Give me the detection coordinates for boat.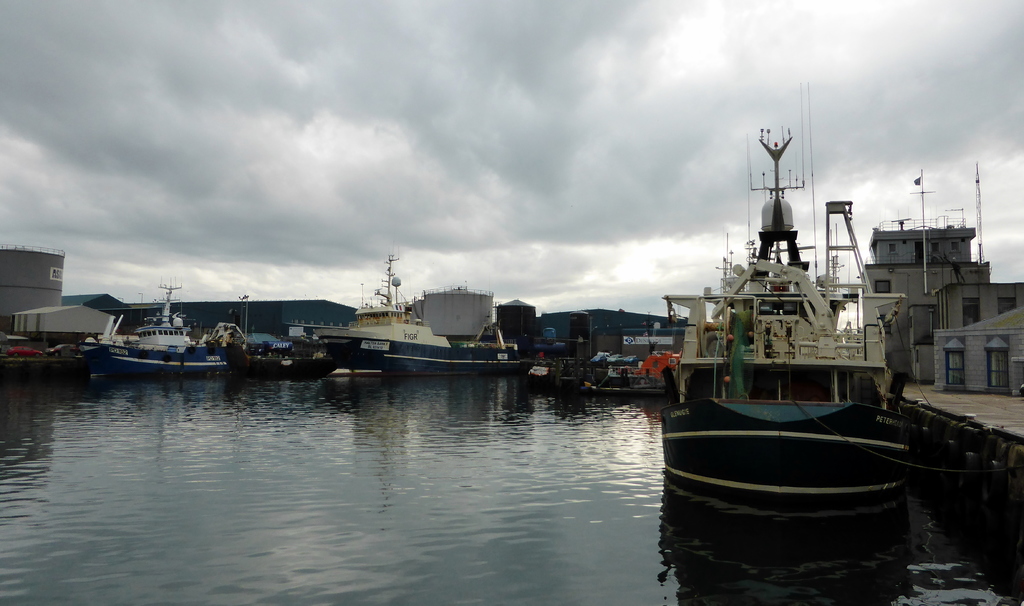
(574,350,660,395).
